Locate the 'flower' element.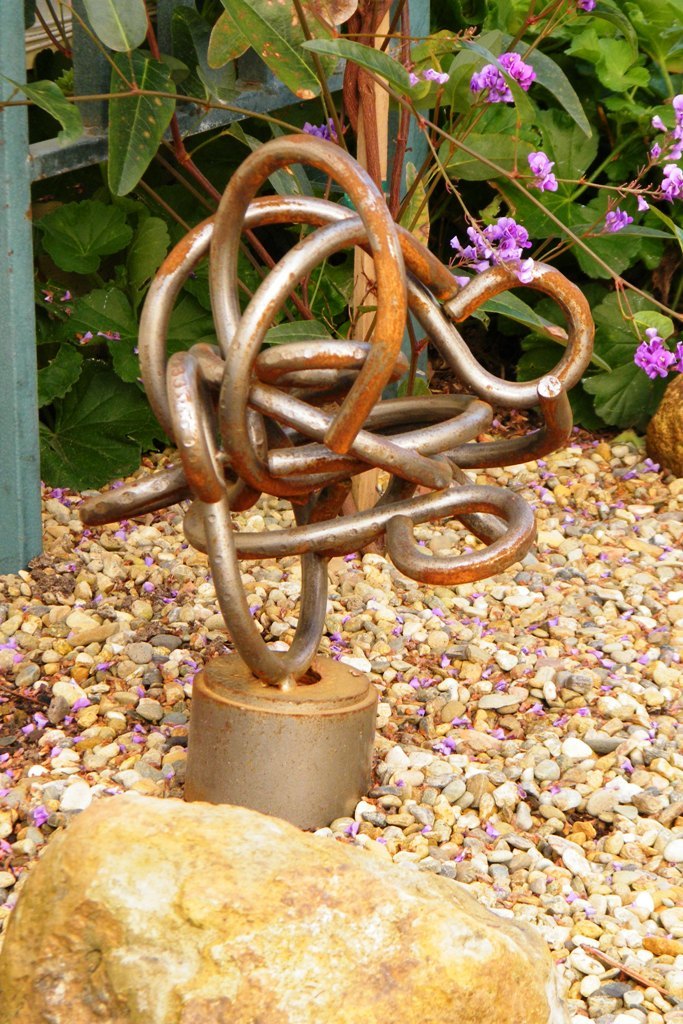
Element bbox: pyautogui.locateOnScreen(602, 207, 639, 230).
